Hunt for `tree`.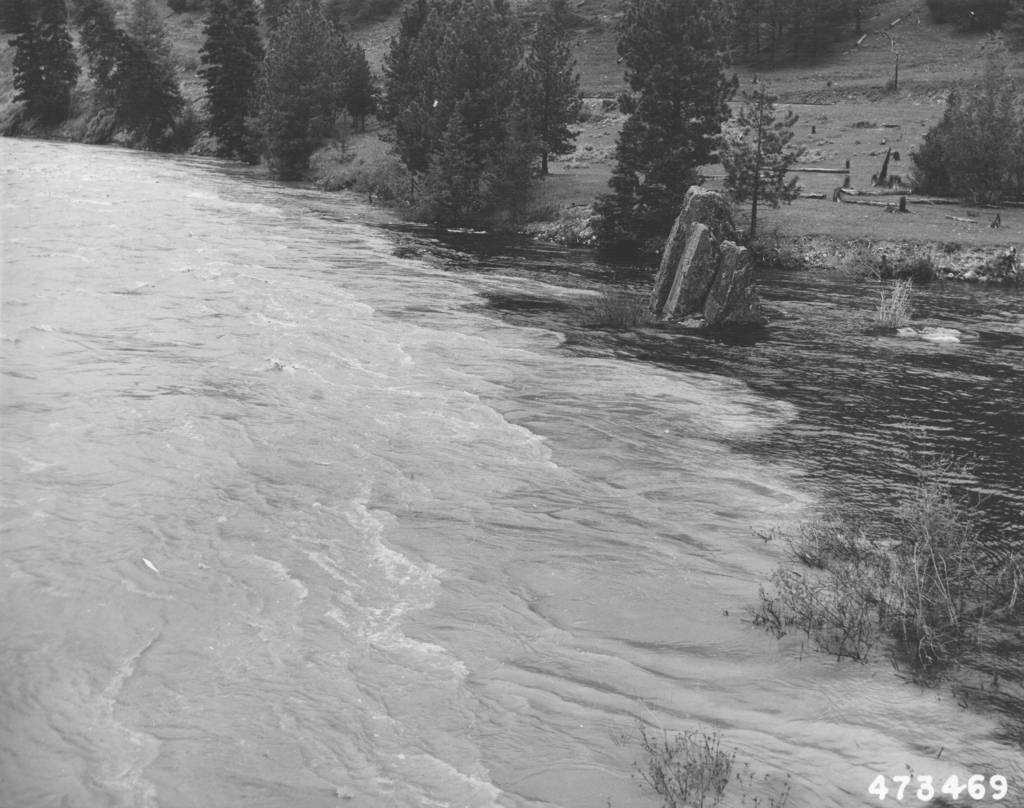
Hunted down at 259/0/354/182.
